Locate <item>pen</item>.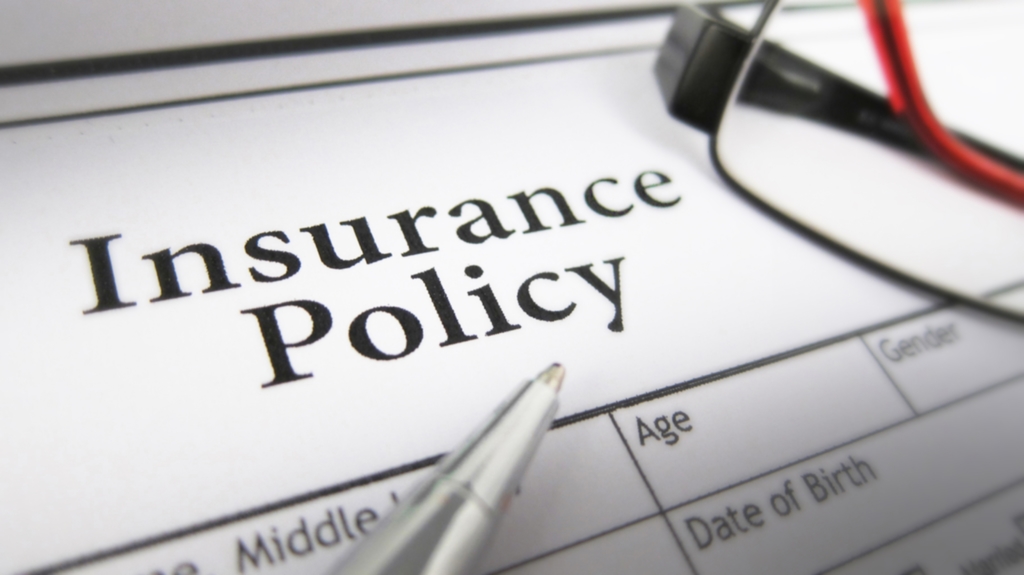
Bounding box: Rect(295, 347, 580, 574).
